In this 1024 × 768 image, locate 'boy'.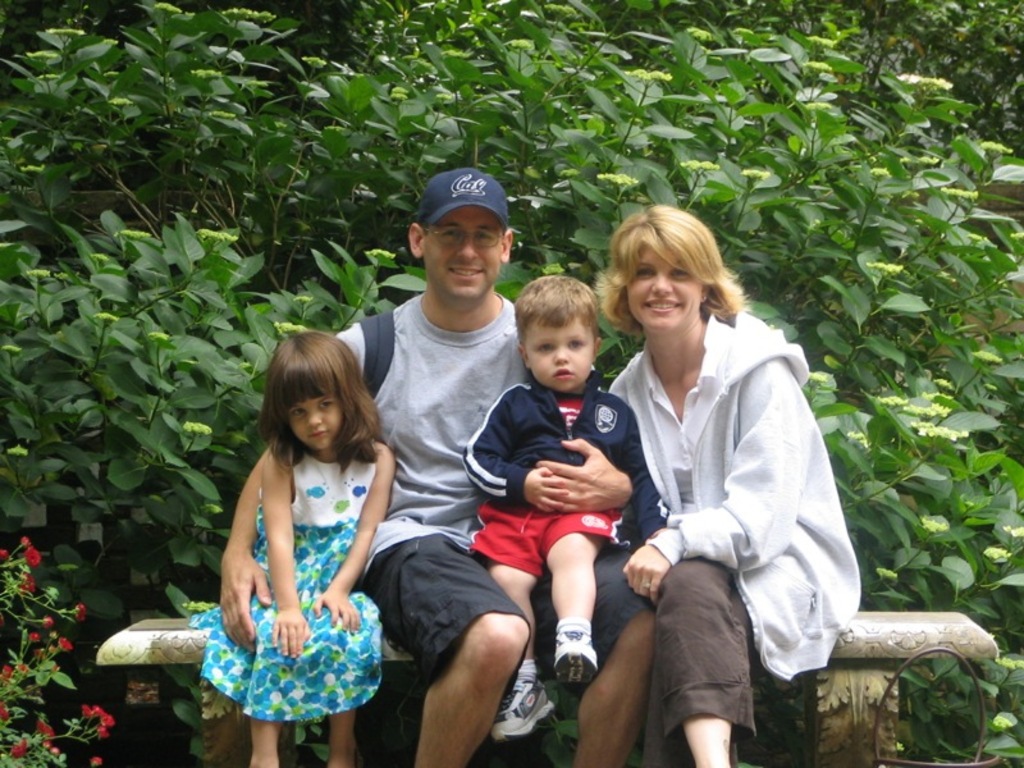
Bounding box: (463,271,664,744).
